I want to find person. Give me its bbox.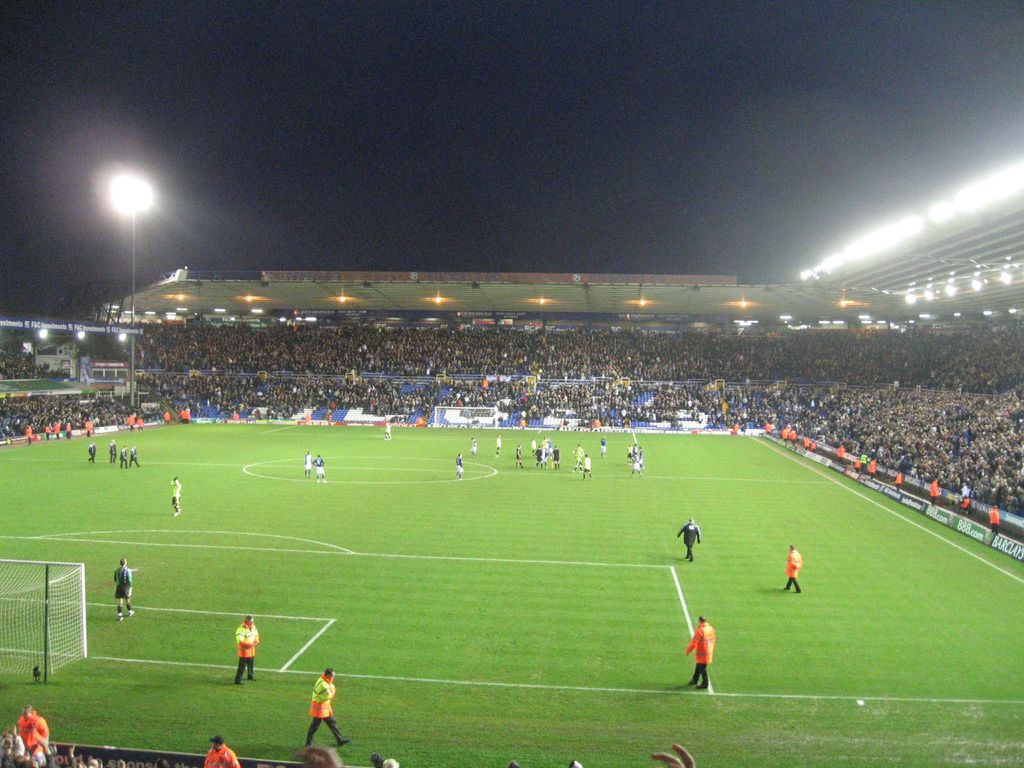
bbox=[581, 454, 593, 483].
